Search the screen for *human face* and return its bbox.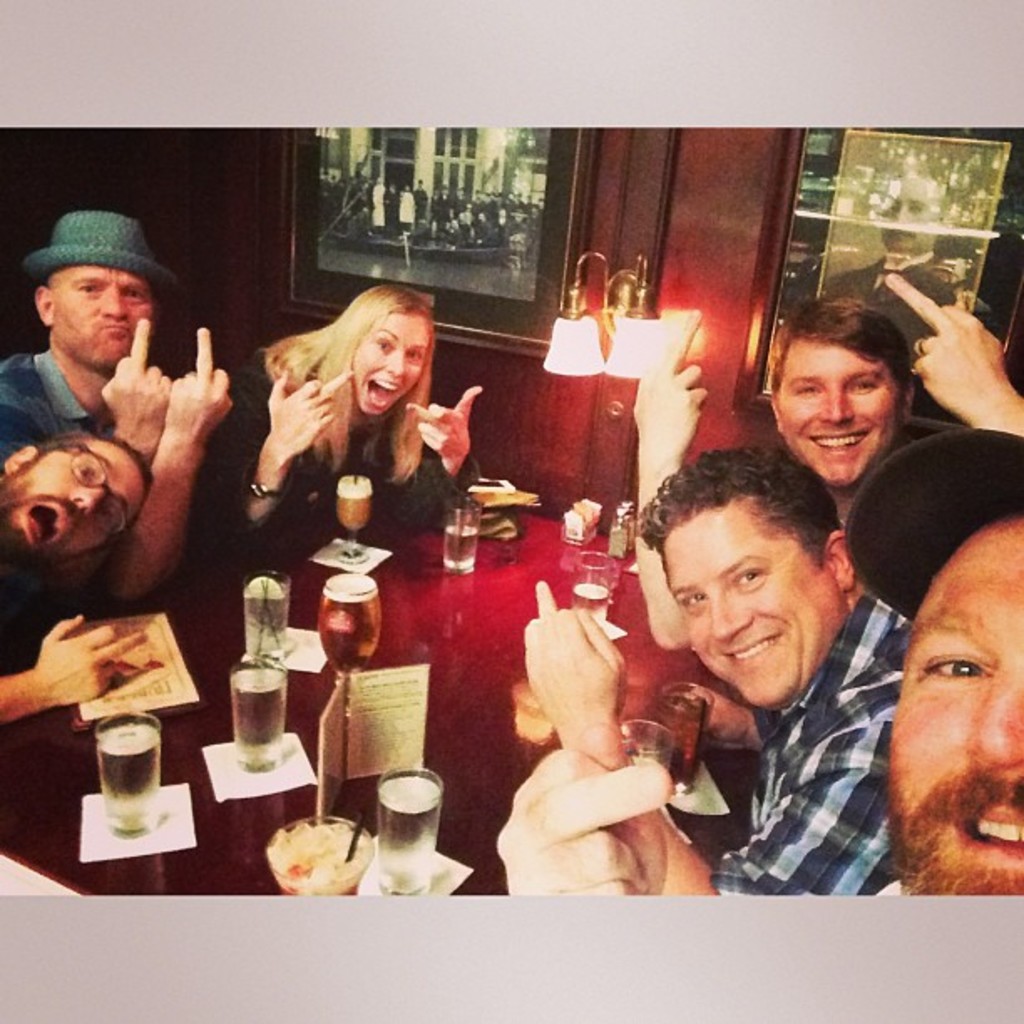
Found: [x1=775, y1=343, x2=902, y2=485].
